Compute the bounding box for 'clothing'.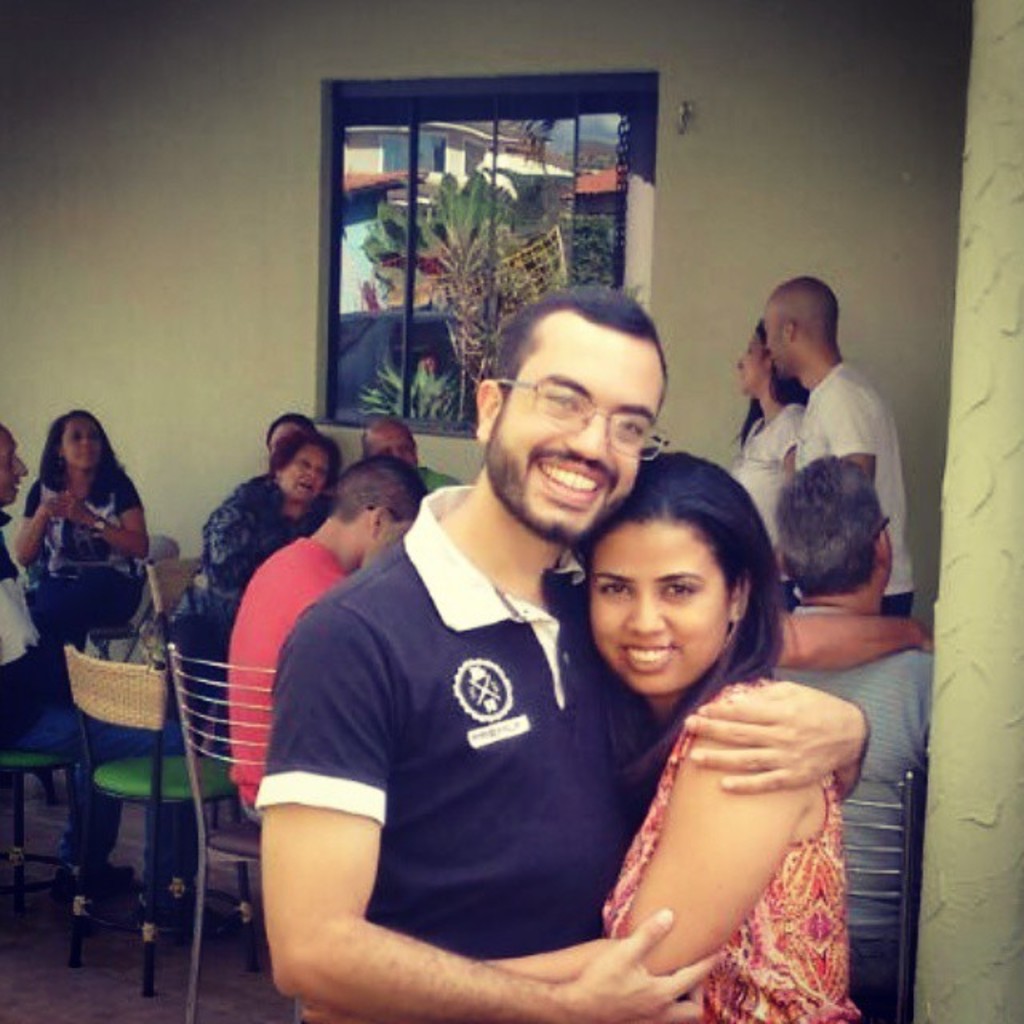
243:440:643:1019.
